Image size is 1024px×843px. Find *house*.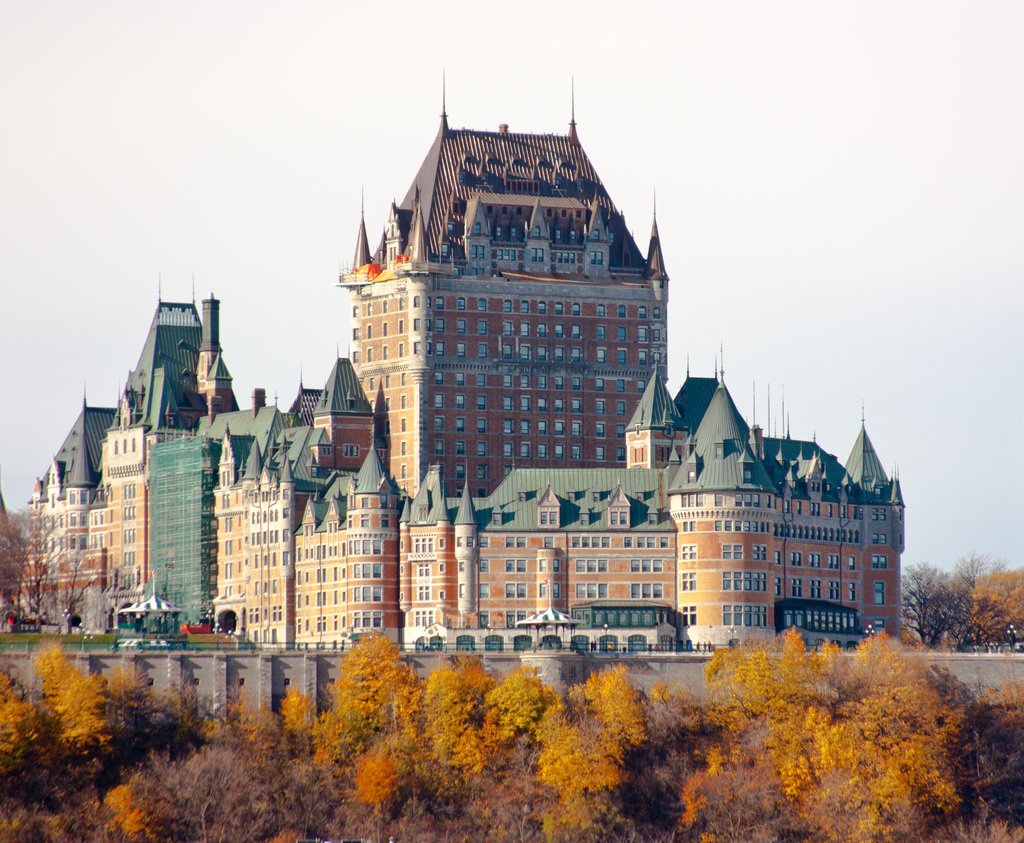
[332, 110, 675, 495].
